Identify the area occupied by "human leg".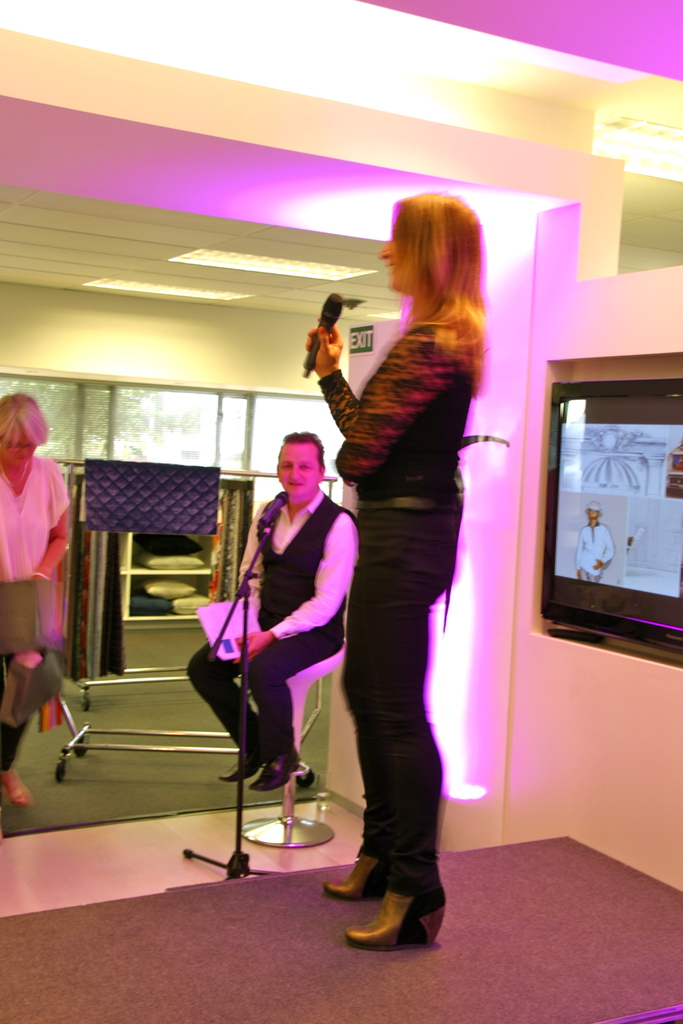
Area: select_region(0, 653, 59, 812).
